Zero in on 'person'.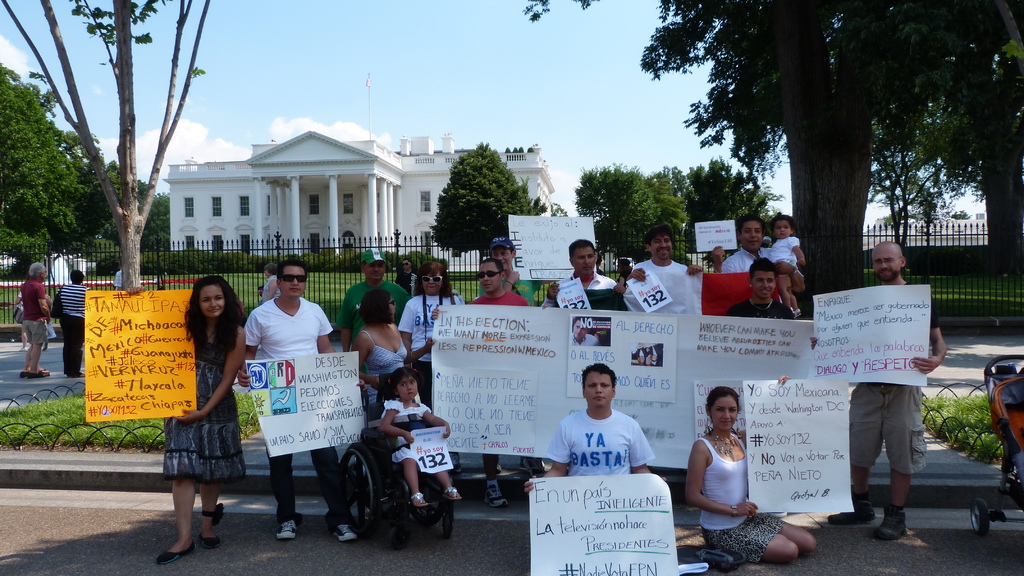
Zeroed in: [682,381,819,571].
